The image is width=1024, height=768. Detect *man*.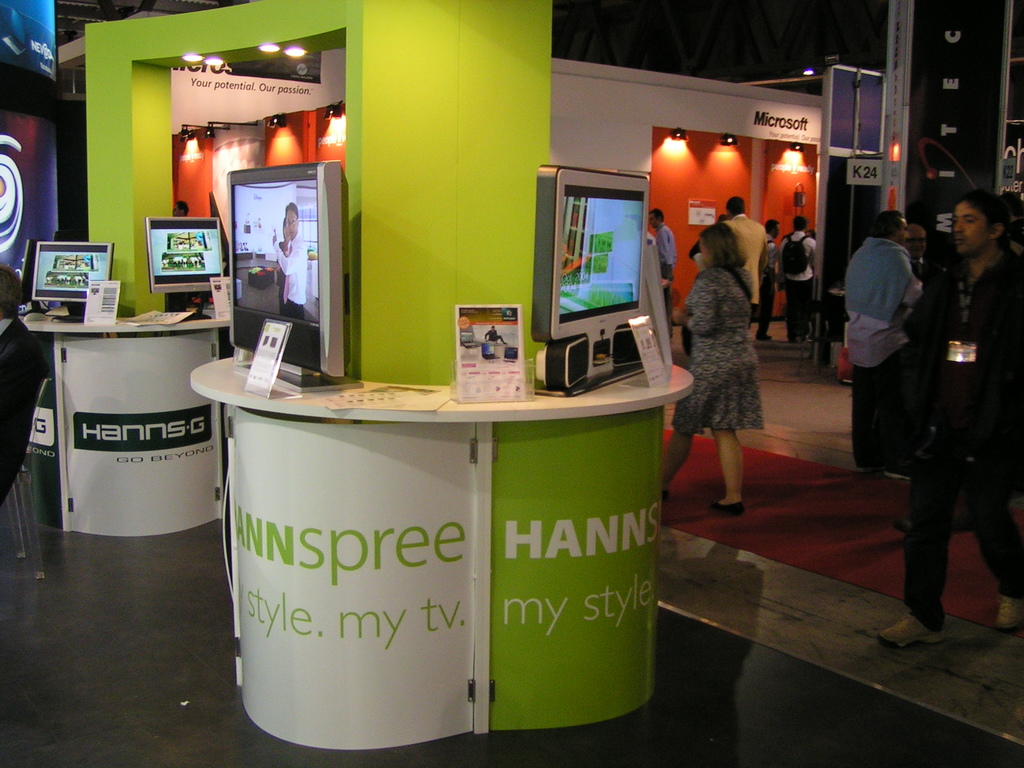
Detection: bbox(648, 206, 677, 336).
